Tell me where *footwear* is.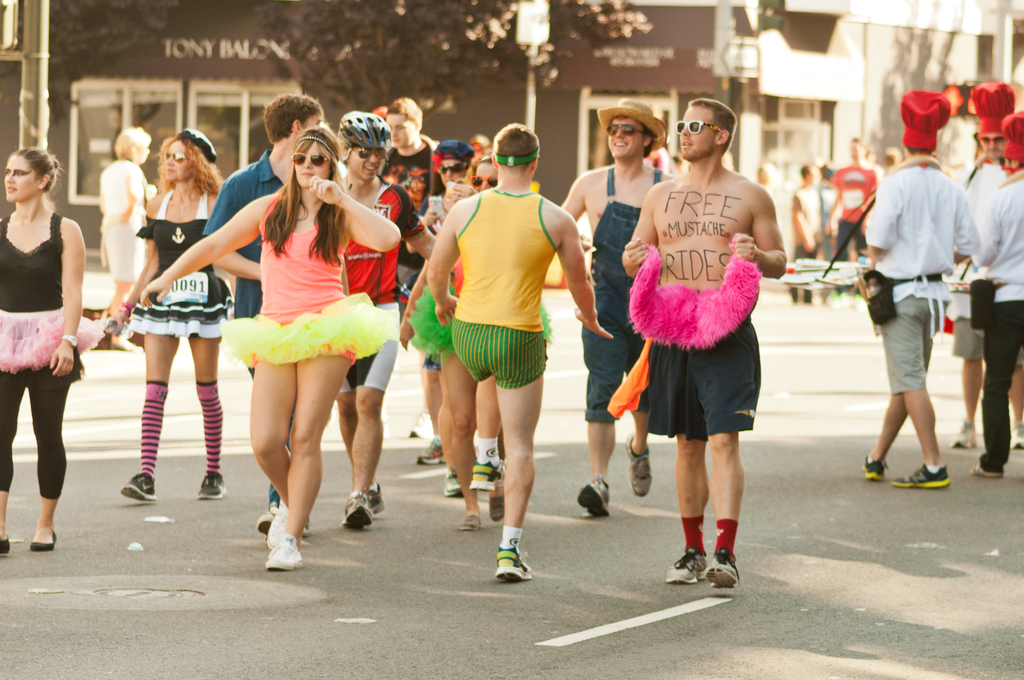
*footwear* is at 265/499/292/547.
